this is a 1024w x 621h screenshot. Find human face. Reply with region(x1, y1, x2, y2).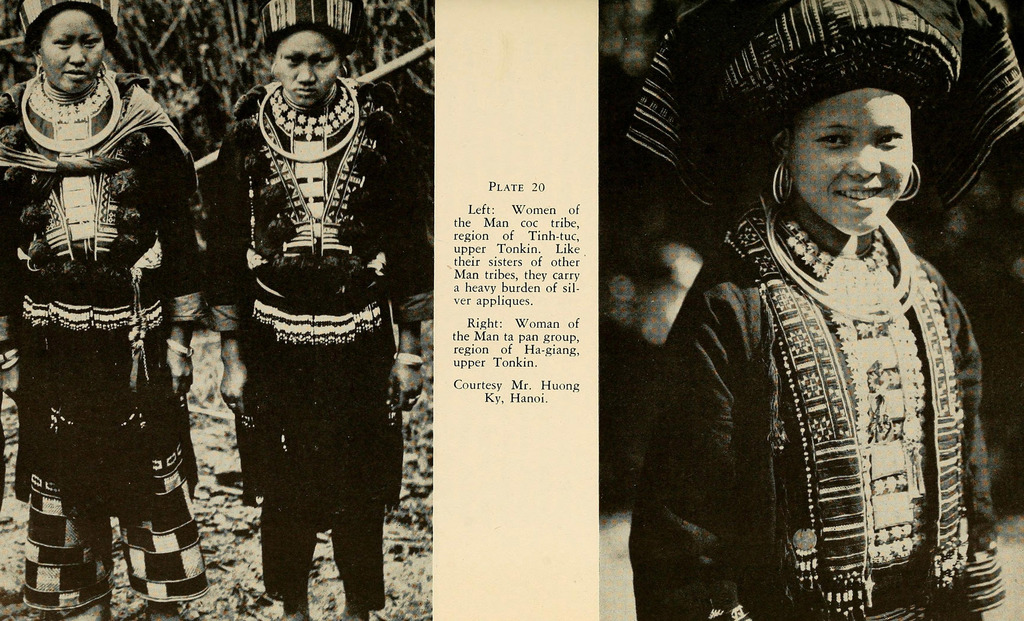
region(273, 29, 345, 107).
